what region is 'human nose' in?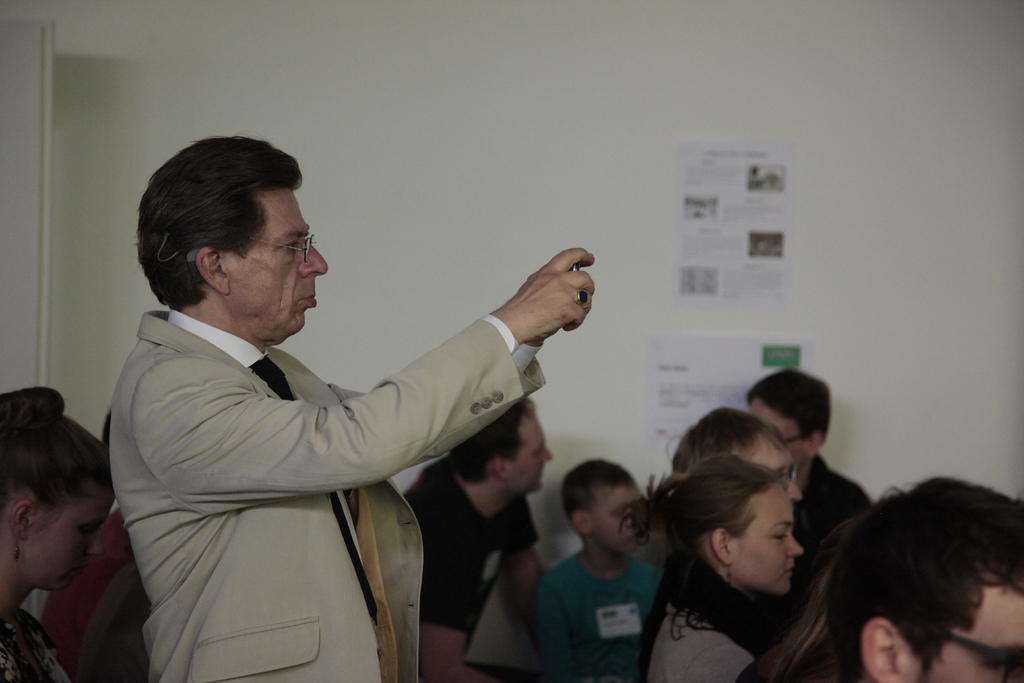
(89, 536, 103, 554).
